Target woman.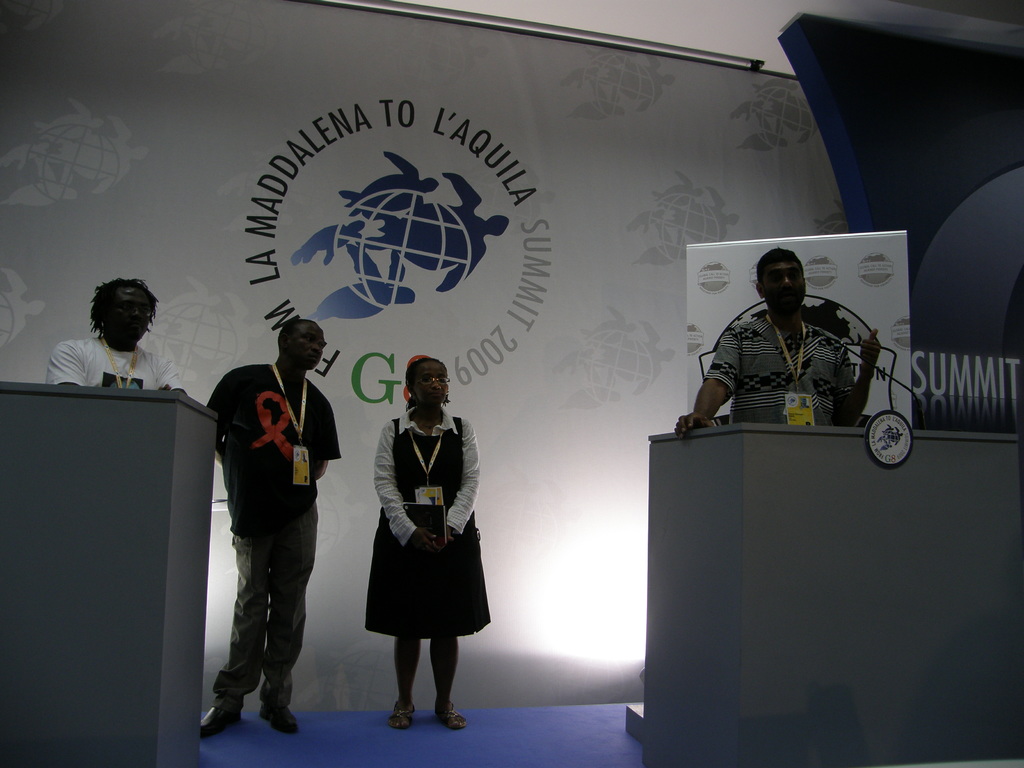
Target region: [365, 342, 479, 717].
